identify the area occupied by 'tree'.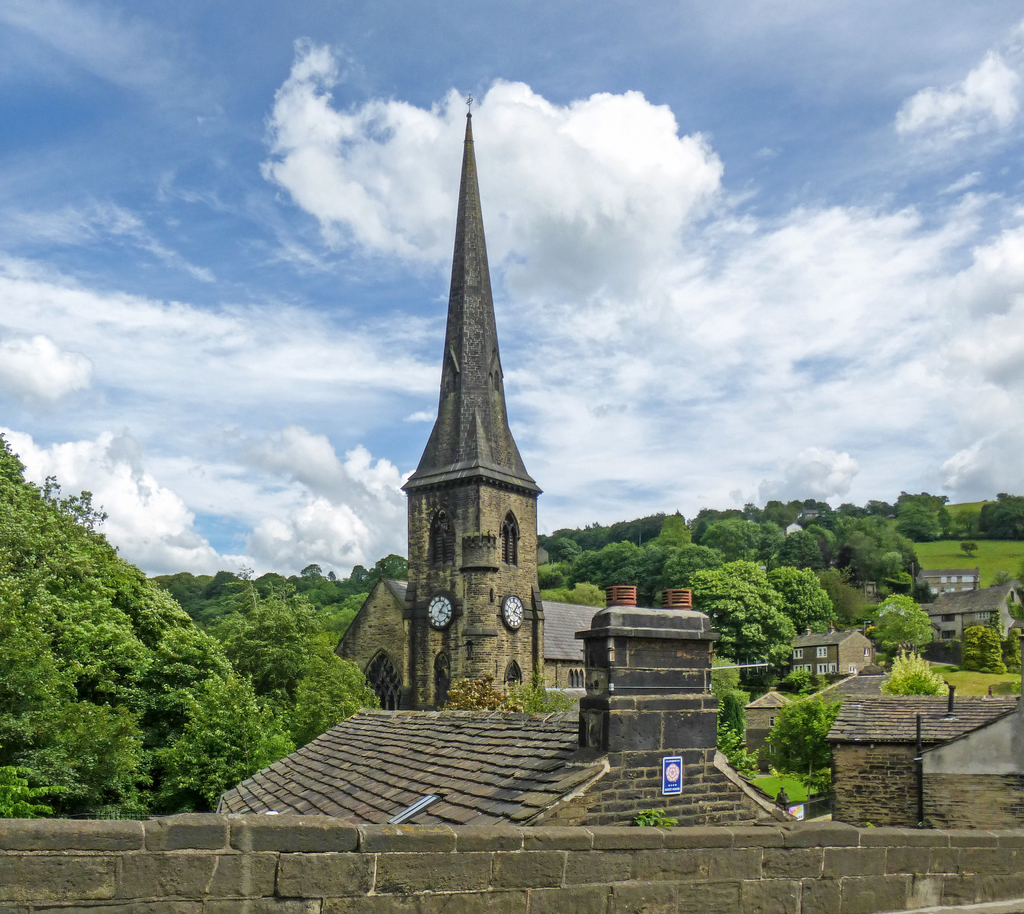
Area: bbox(873, 649, 950, 696).
